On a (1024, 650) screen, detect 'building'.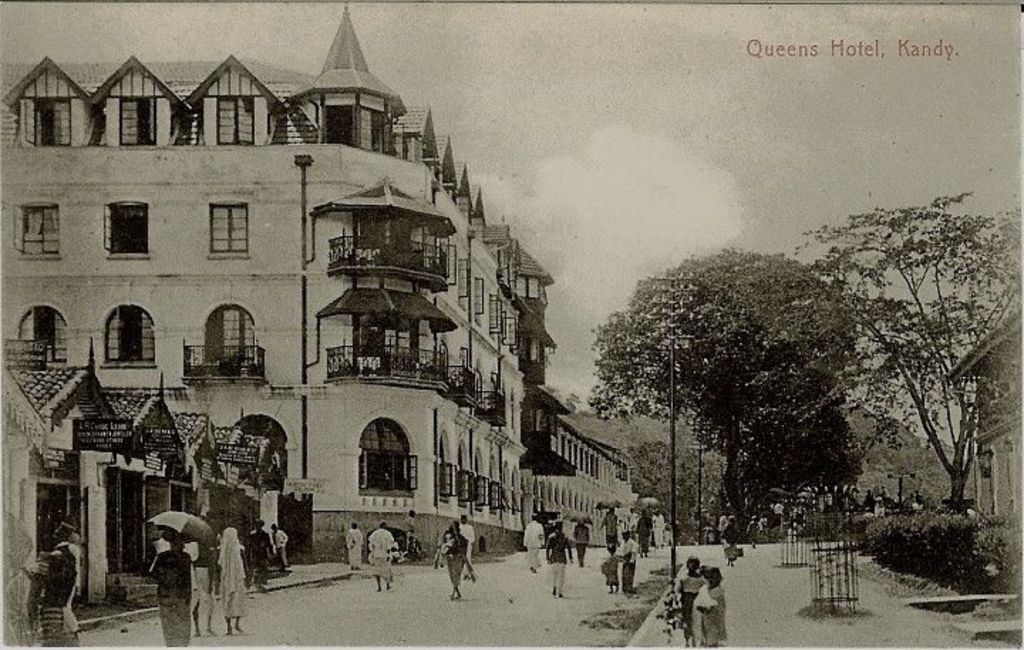
locate(0, 6, 636, 559).
